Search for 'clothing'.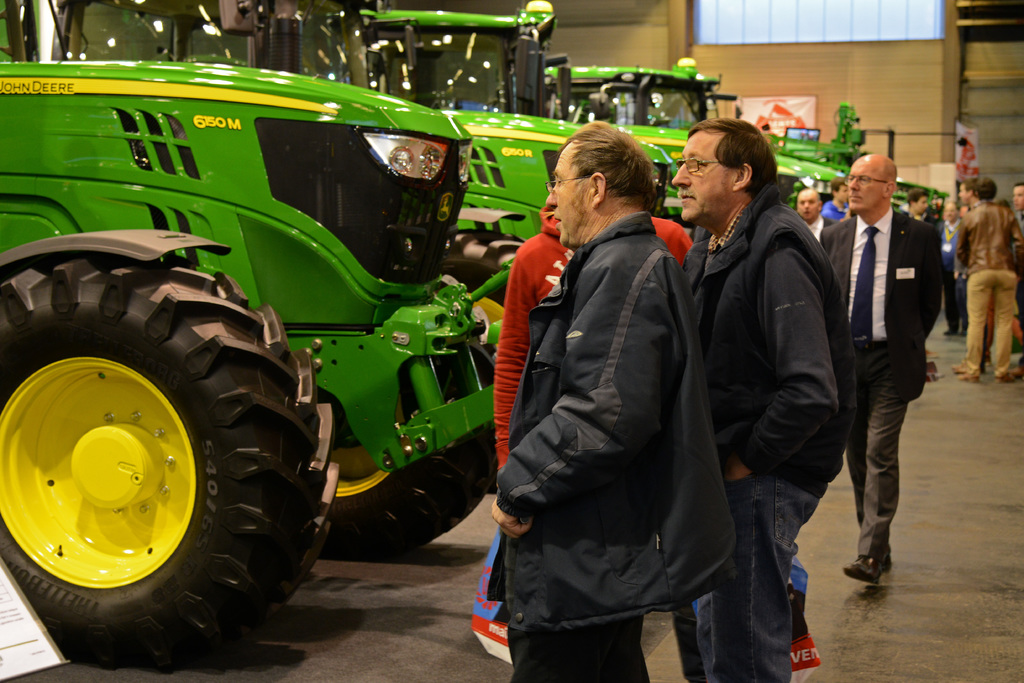
Found at x1=1012 y1=211 x2=1020 y2=344.
